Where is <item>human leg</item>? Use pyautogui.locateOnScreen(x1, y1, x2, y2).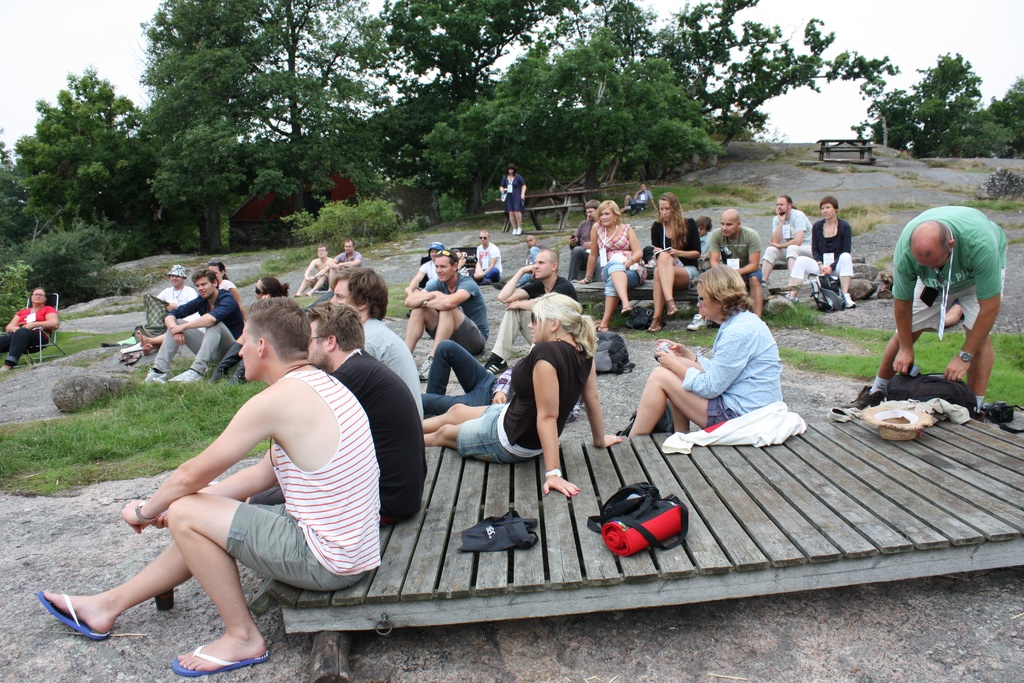
pyautogui.locateOnScreen(40, 546, 191, 636).
